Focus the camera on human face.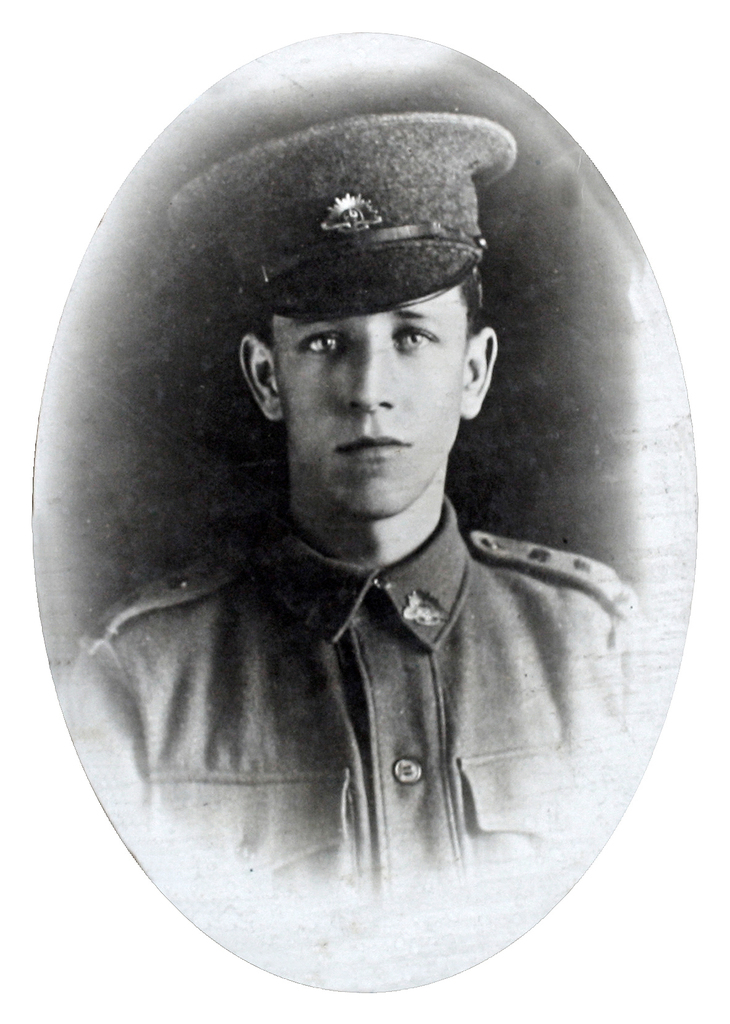
Focus region: {"x1": 270, "y1": 285, "x2": 466, "y2": 518}.
